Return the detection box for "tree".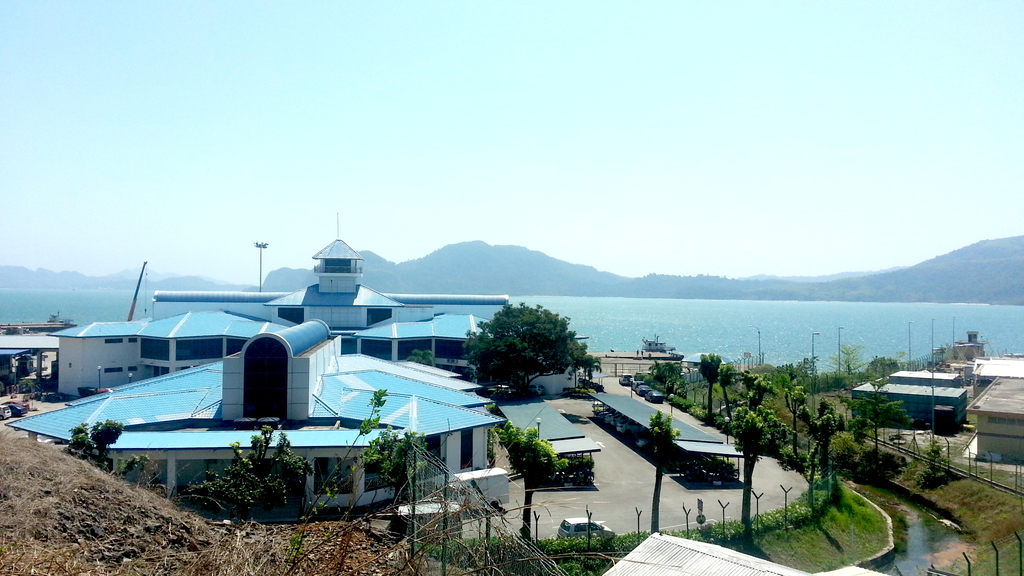
left=461, top=296, right=600, bottom=399.
